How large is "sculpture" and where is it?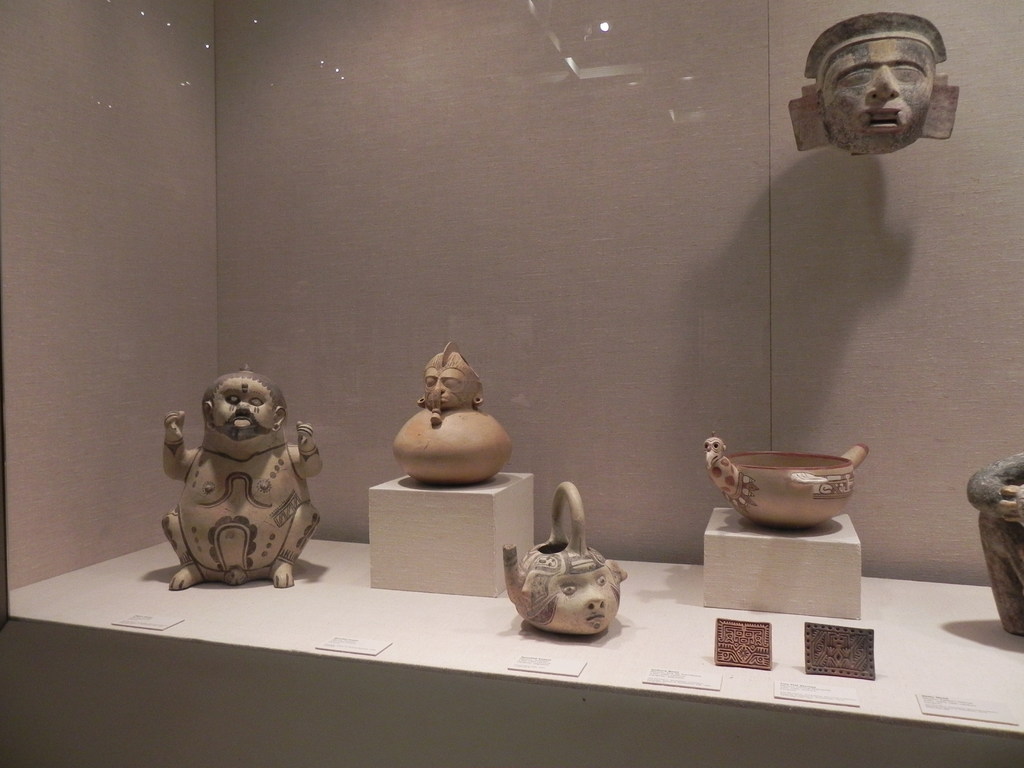
Bounding box: (500,481,631,637).
